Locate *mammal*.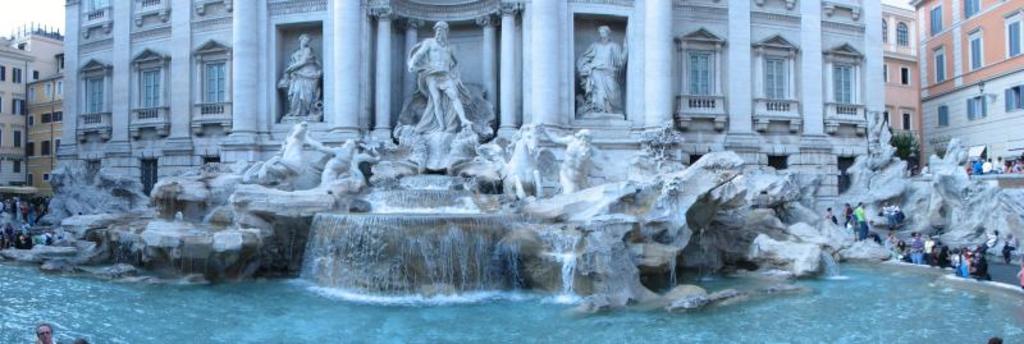
Bounding box: rect(978, 231, 998, 256).
